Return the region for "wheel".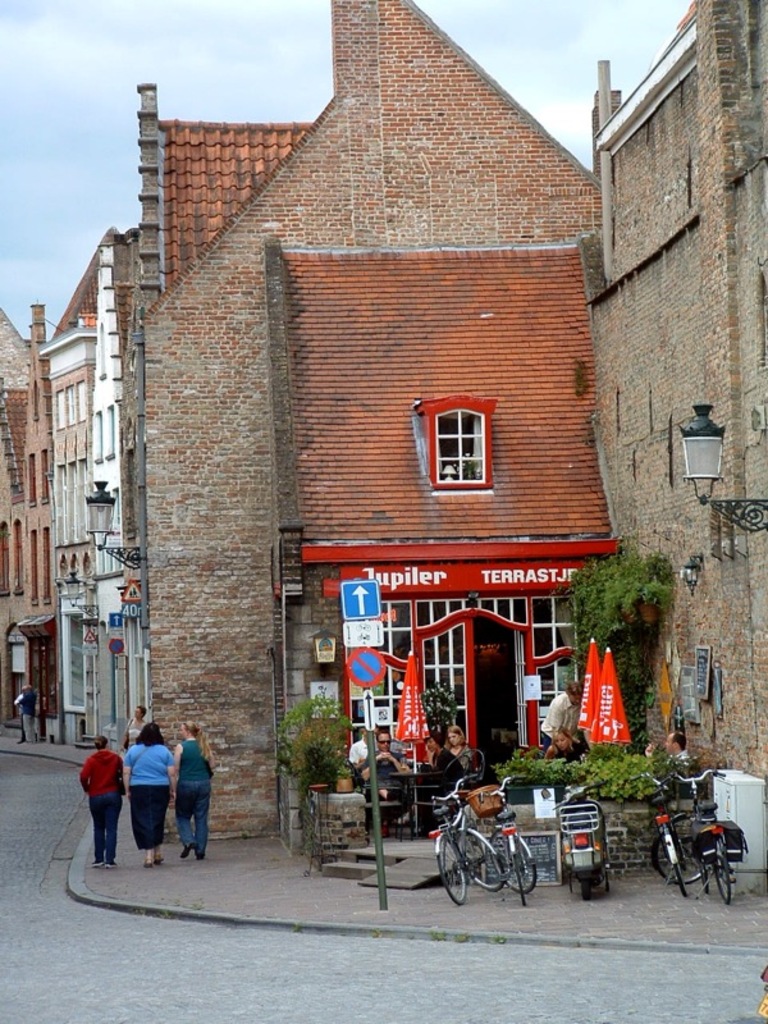
x1=579 y1=879 x2=591 y2=900.
